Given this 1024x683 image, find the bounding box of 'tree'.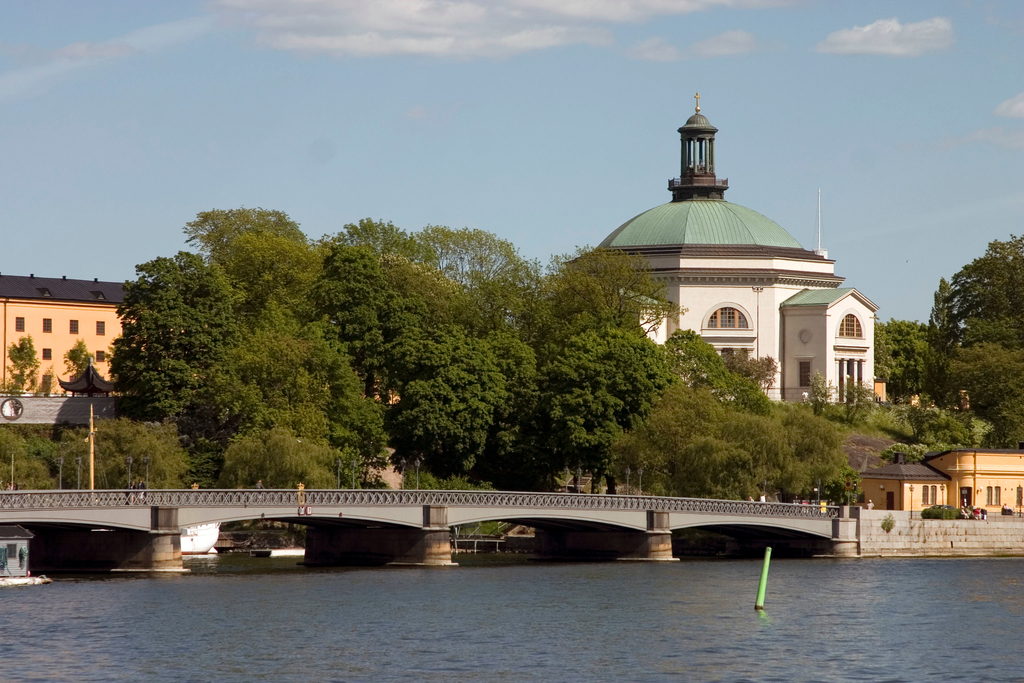
crop(852, 383, 880, 425).
